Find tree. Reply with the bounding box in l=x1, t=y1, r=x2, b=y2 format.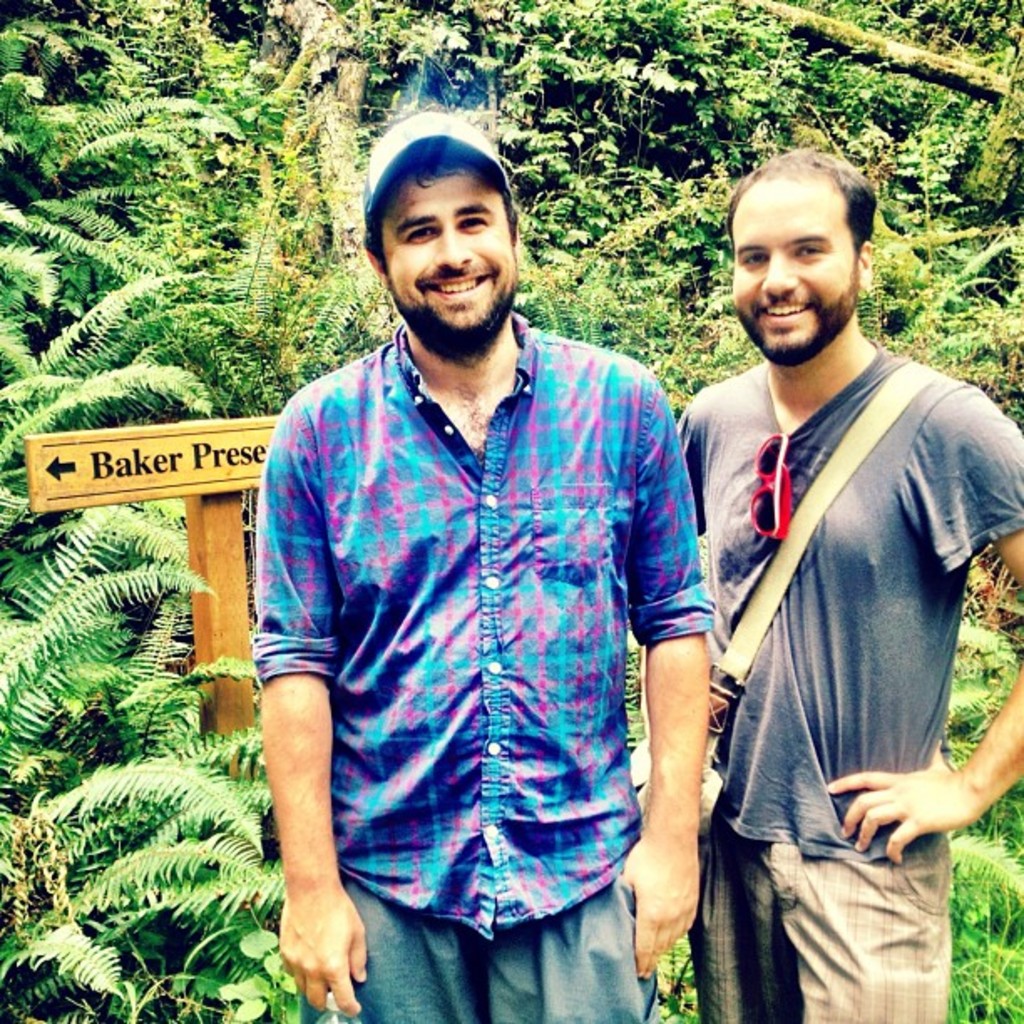
l=0, t=0, r=1022, b=1022.
